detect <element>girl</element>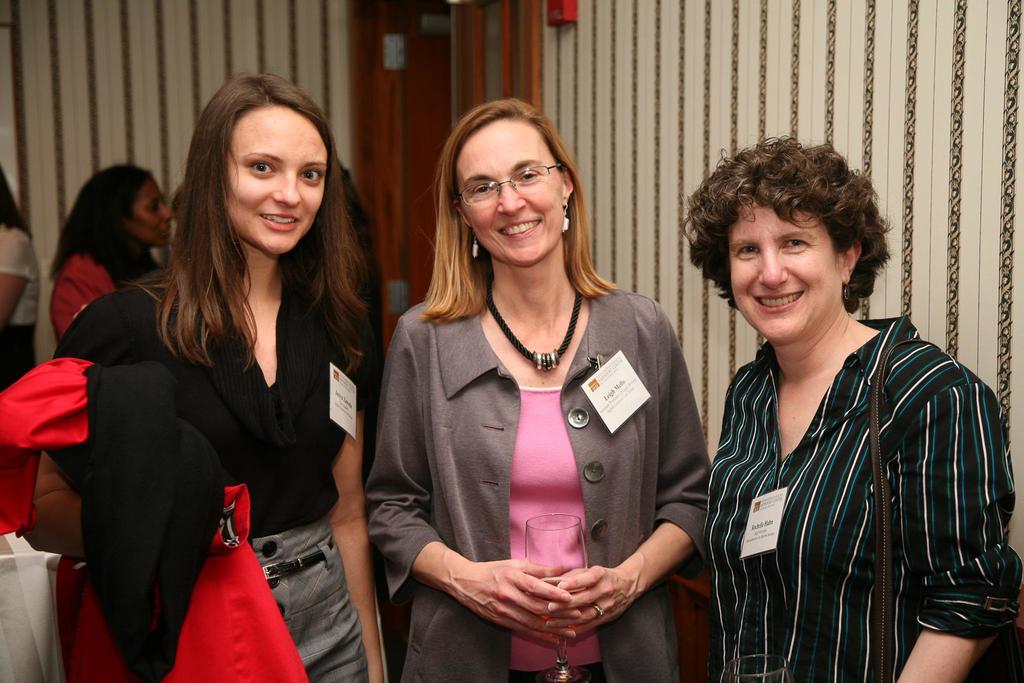
bbox=(707, 132, 1023, 666)
